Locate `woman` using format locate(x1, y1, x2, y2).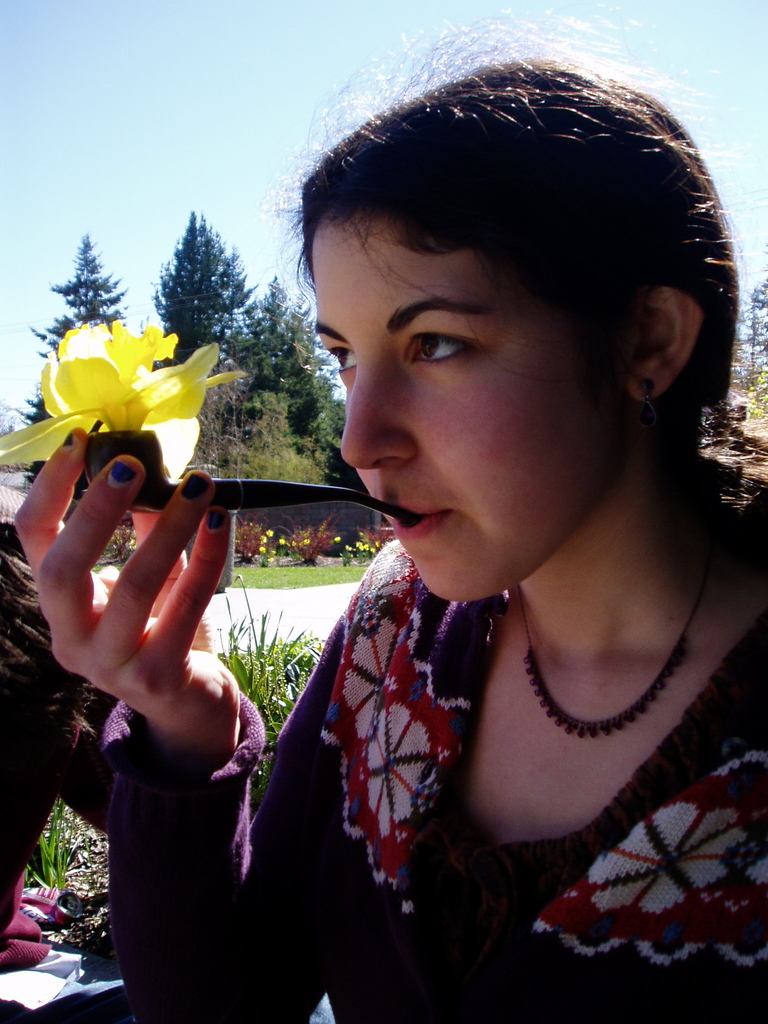
locate(0, 486, 100, 945).
